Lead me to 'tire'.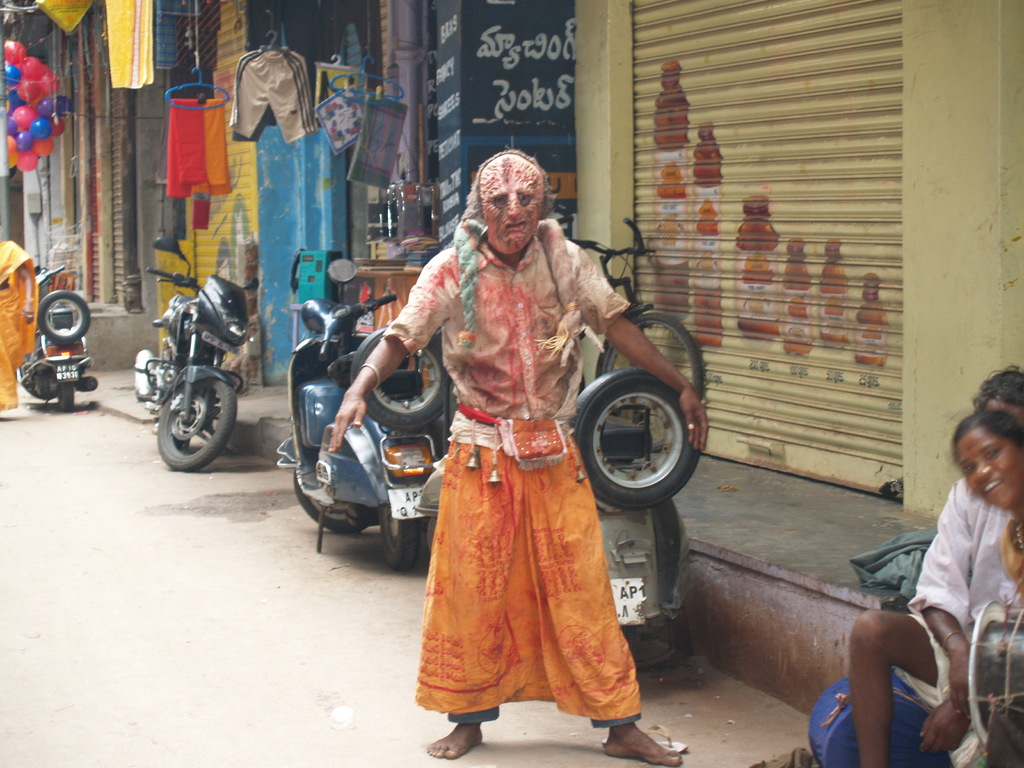
Lead to 351 325 449 428.
